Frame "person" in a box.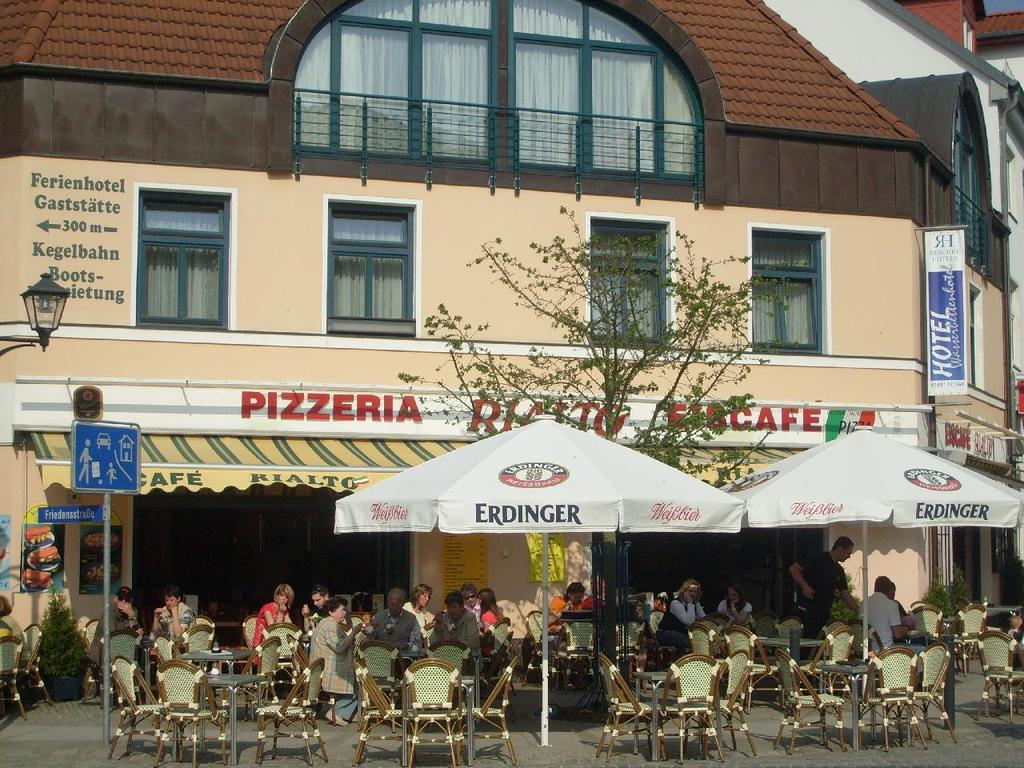
select_region(646, 590, 666, 626).
